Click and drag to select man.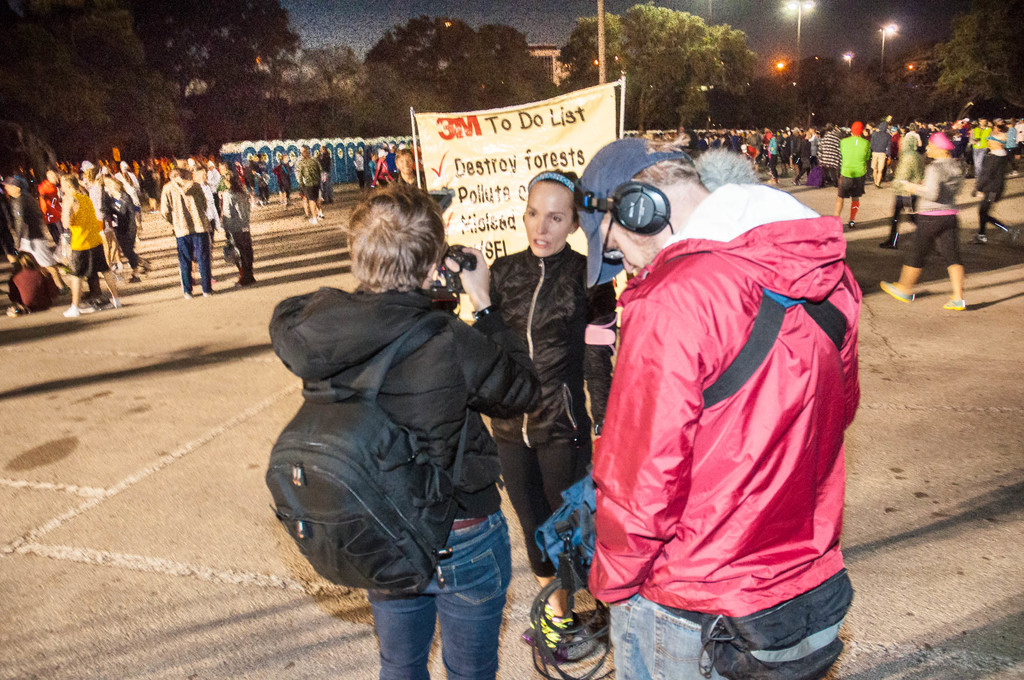
Selection: bbox=[831, 117, 867, 230].
